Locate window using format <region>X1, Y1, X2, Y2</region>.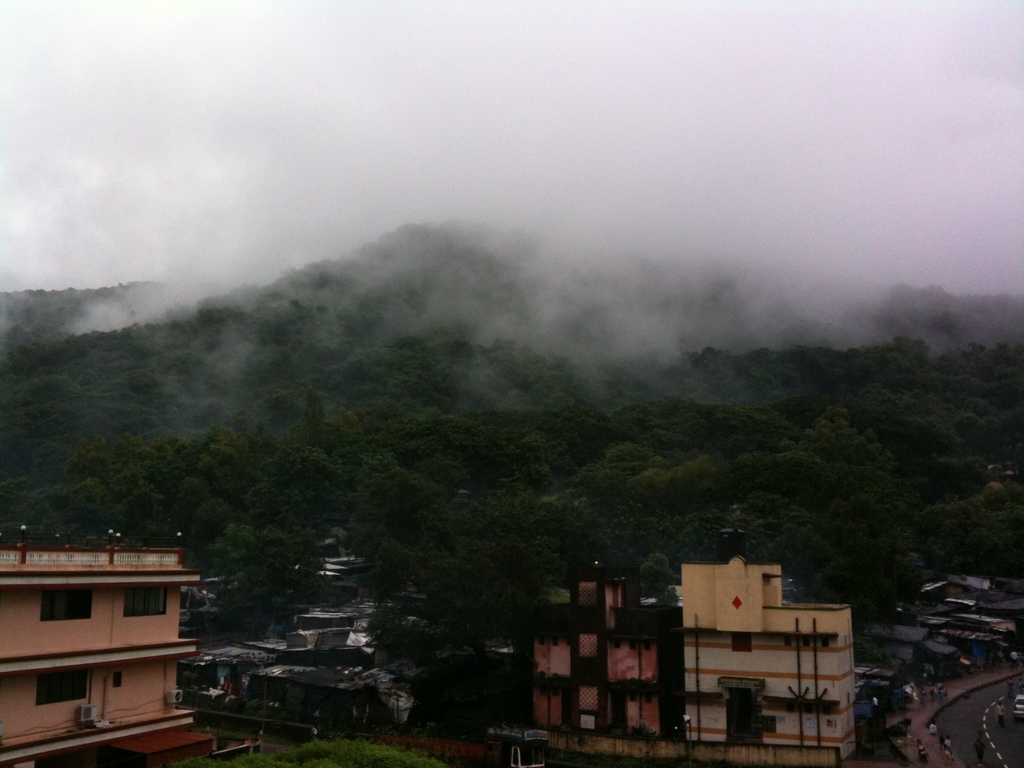
<region>643, 643, 652, 652</region>.
